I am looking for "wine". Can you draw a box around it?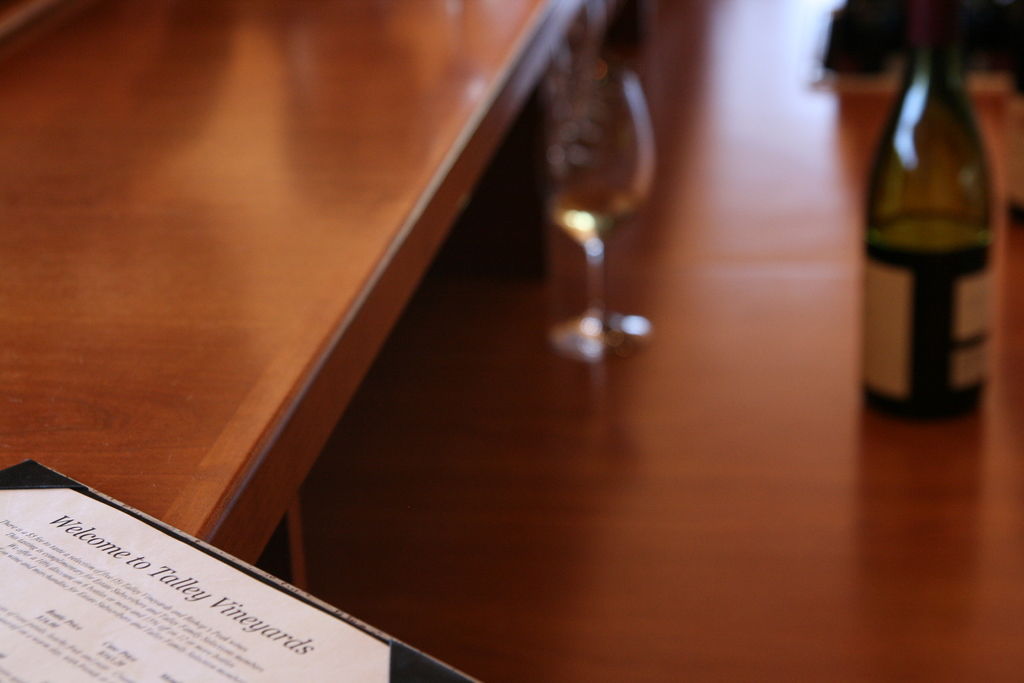
Sure, the bounding box is box(545, 192, 632, 240).
